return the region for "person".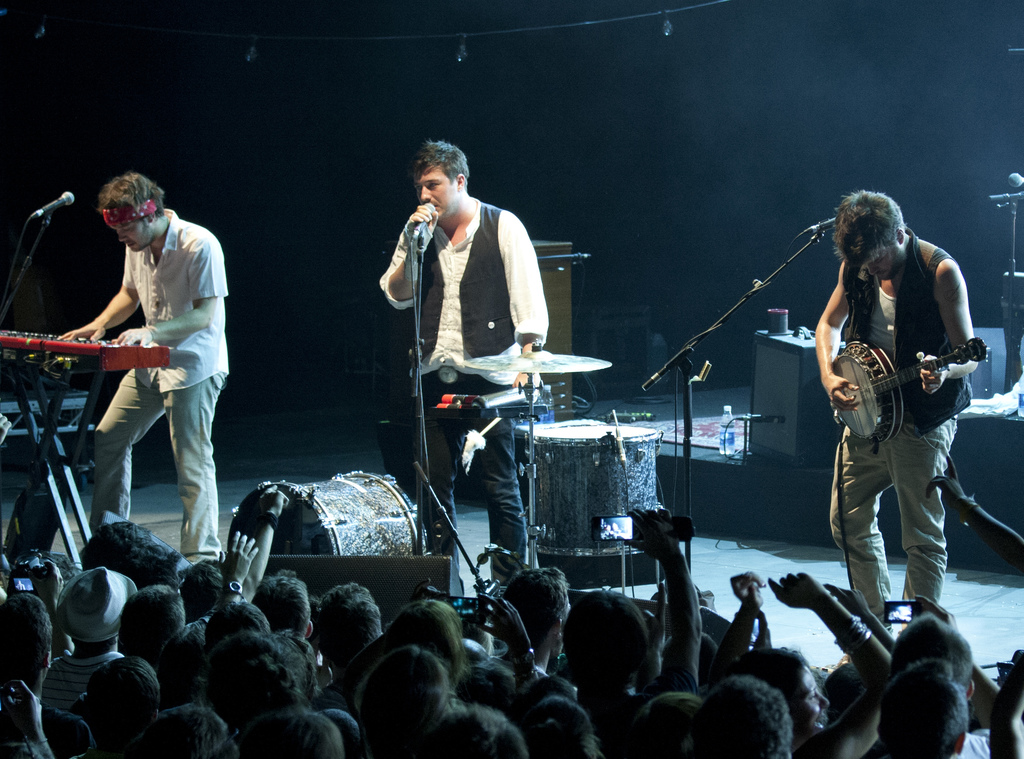
[452,671,564,713].
